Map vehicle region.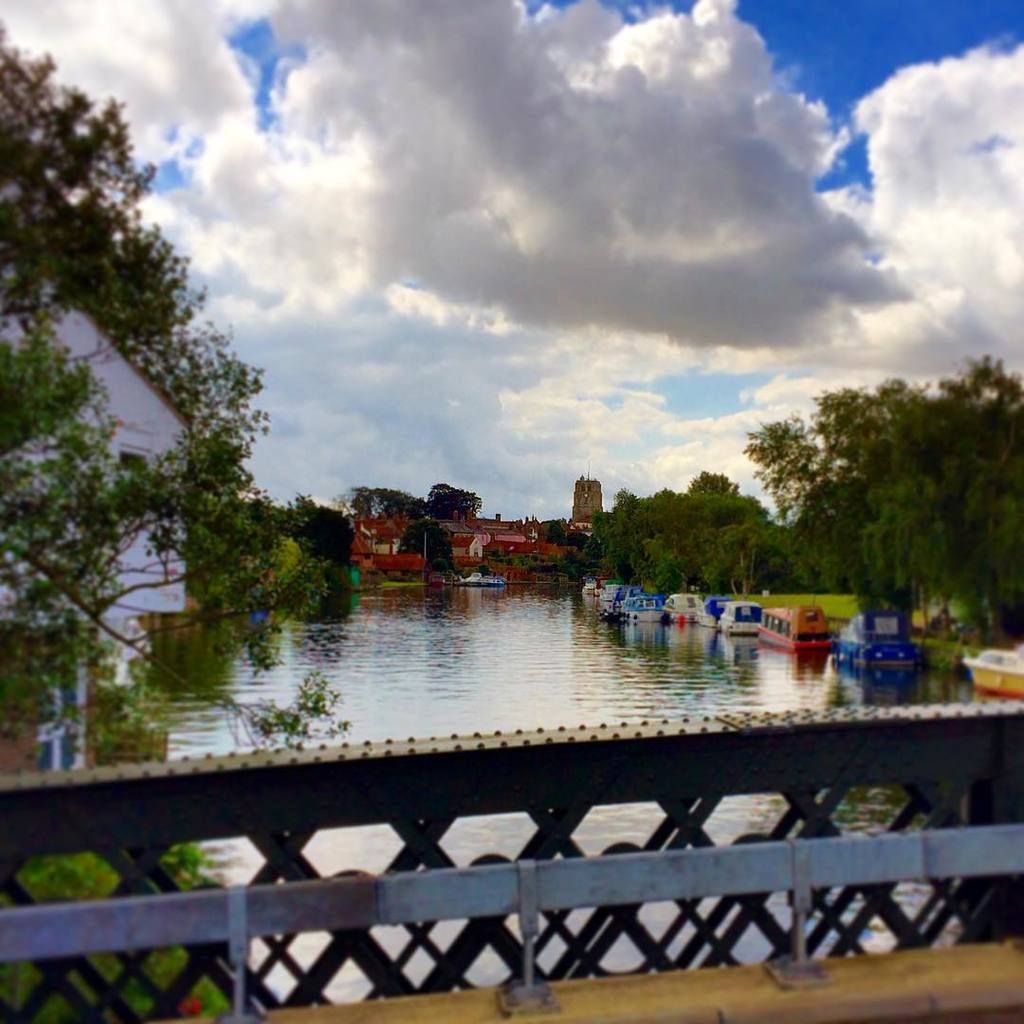
Mapped to left=960, top=639, right=1023, bottom=695.
